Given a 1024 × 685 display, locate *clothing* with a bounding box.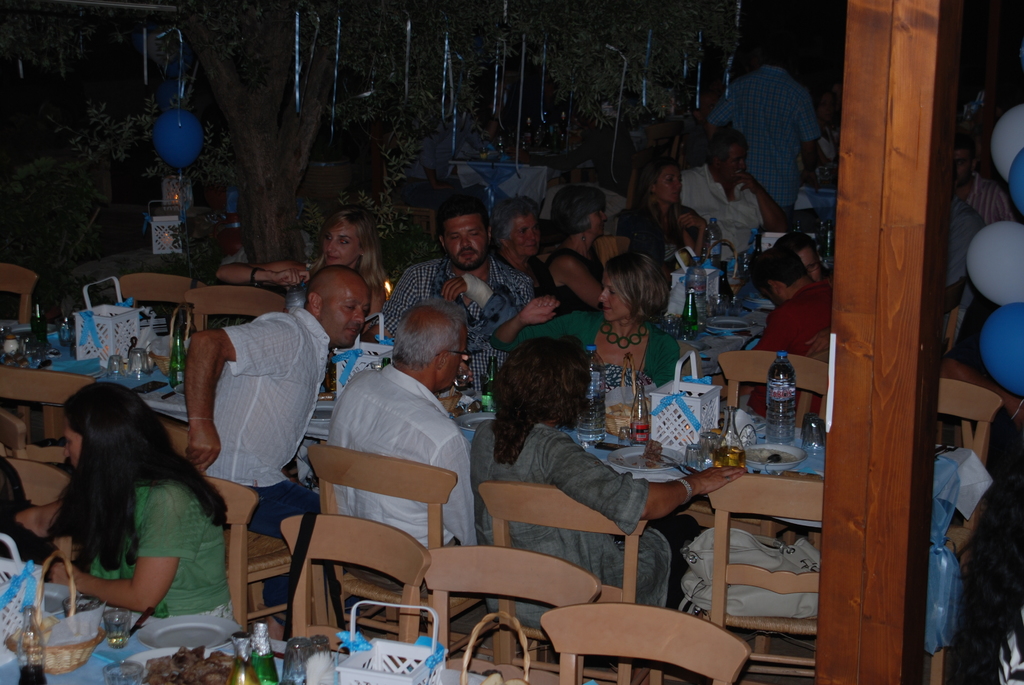
Located: l=1000, t=612, r=1023, b=684.
